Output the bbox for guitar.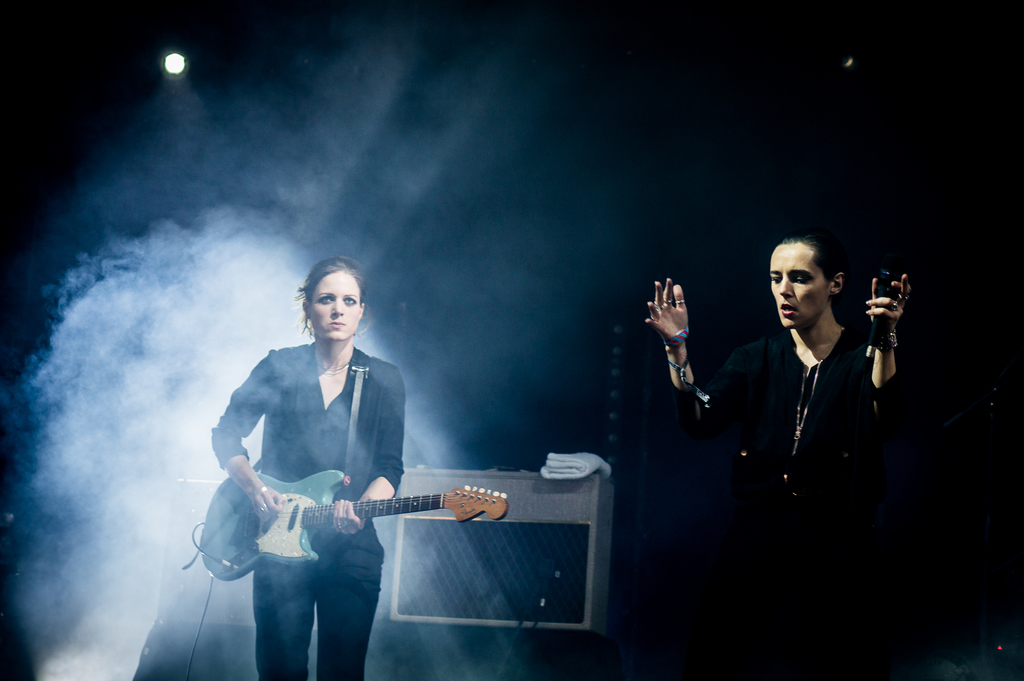
crop(175, 466, 516, 584).
